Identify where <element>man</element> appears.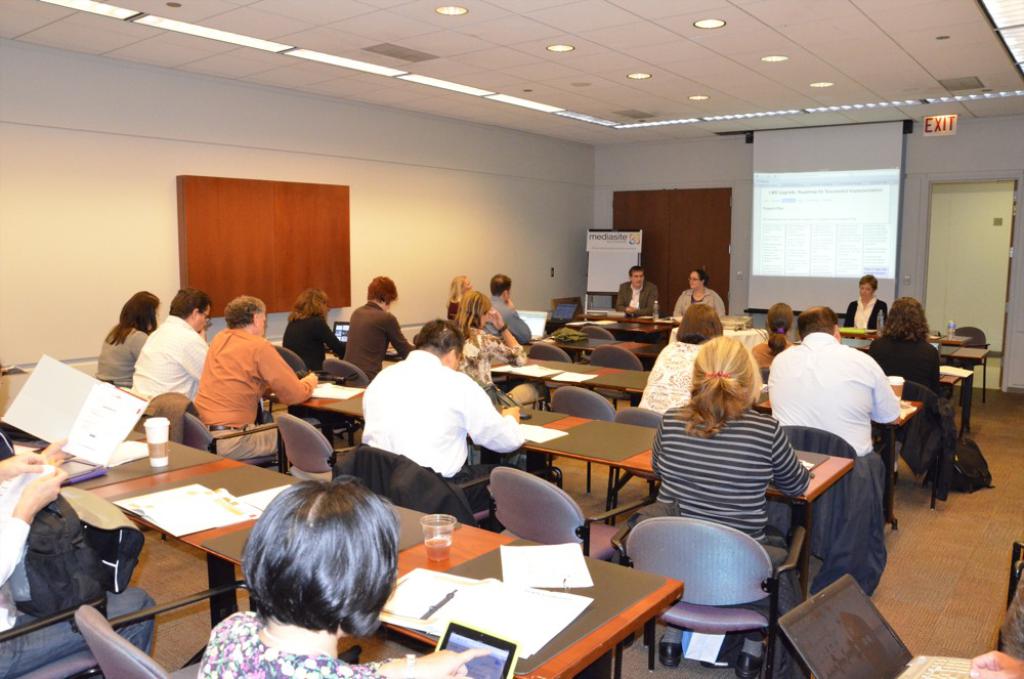
Appears at crop(766, 303, 901, 457).
